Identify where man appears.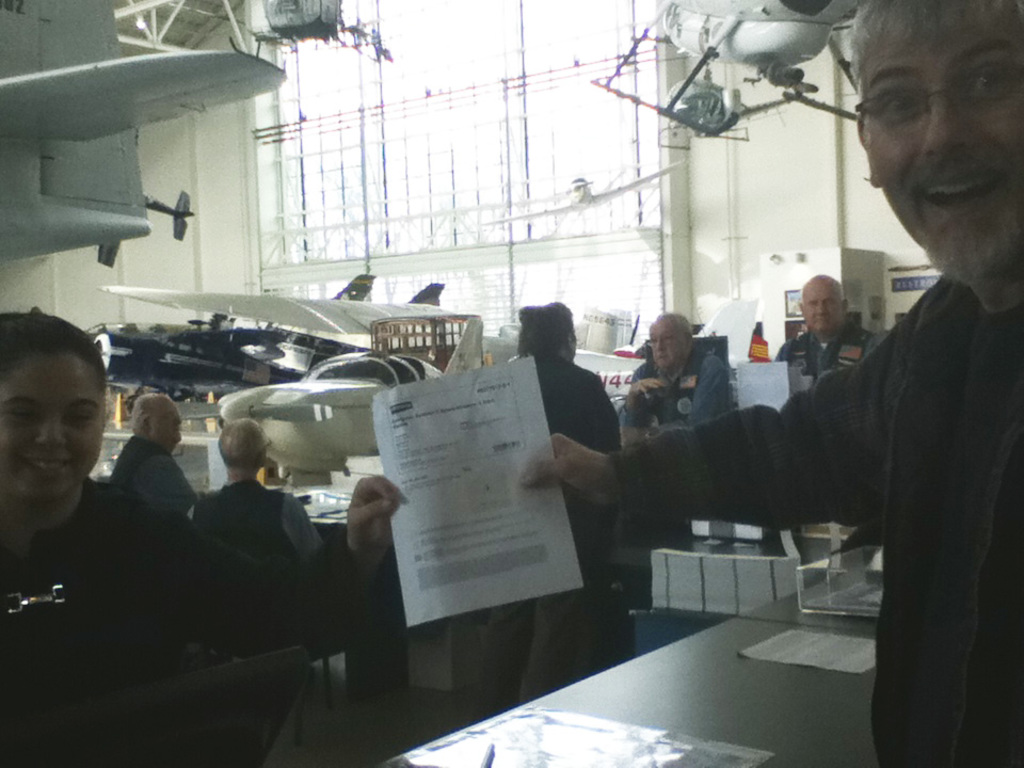
Appears at bbox=(173, 422, 324, 572).
